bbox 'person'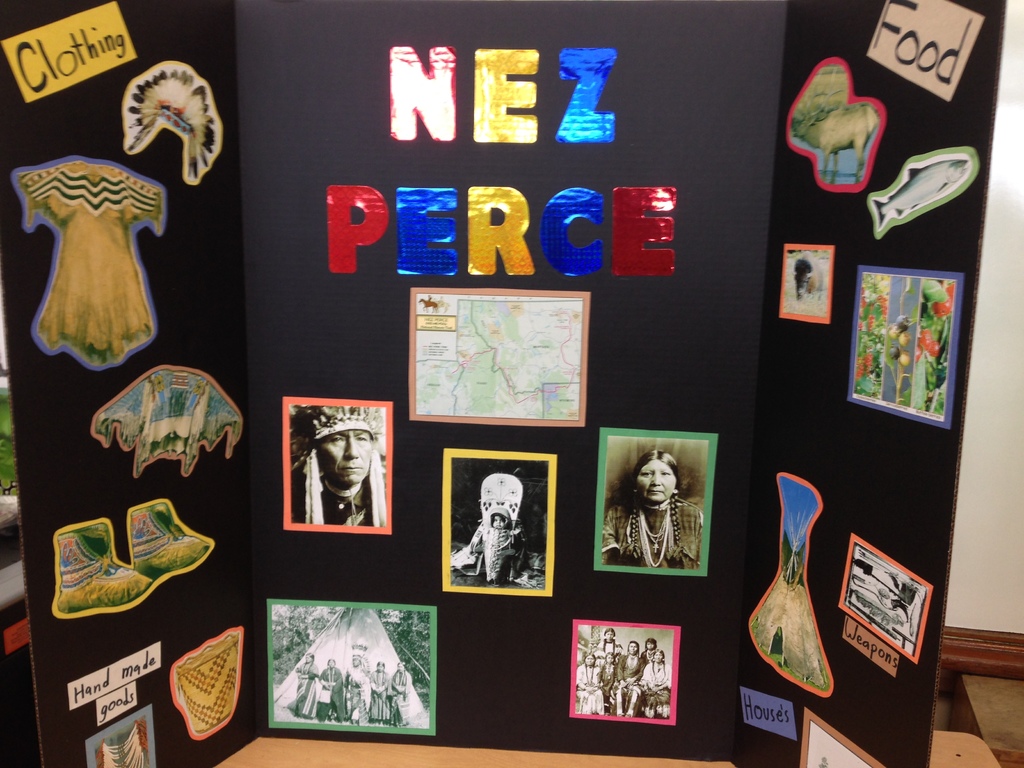
pyautogui.locateOnScreen(600, 444, 700, 569)
